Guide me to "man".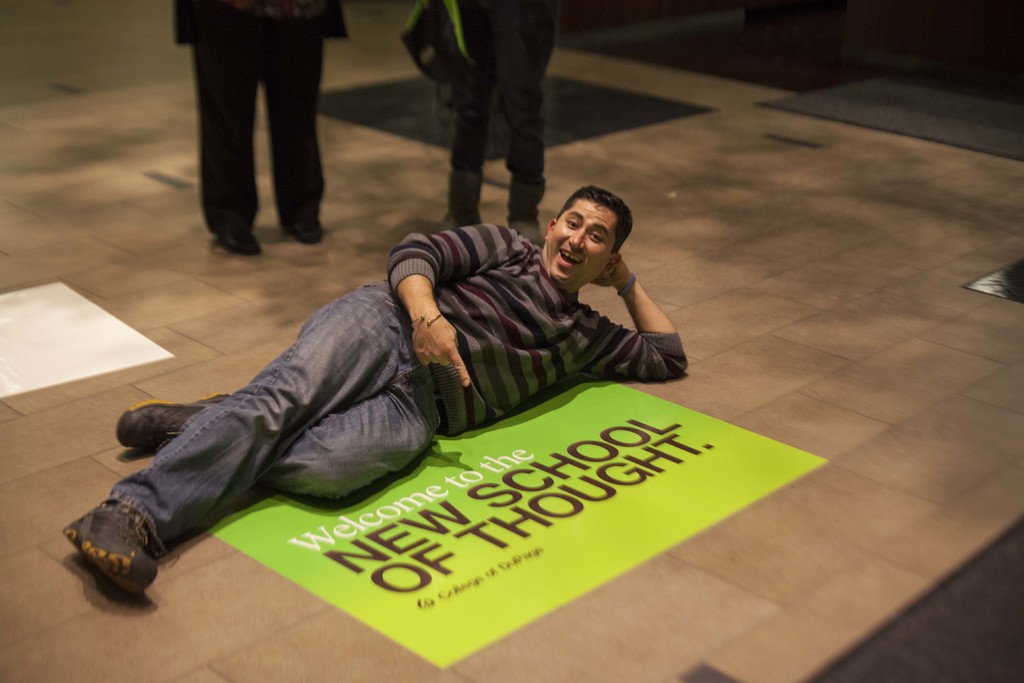
Guidance: {"x1": 176, "y1": 0, "x2": 349, "y2": 250}.
